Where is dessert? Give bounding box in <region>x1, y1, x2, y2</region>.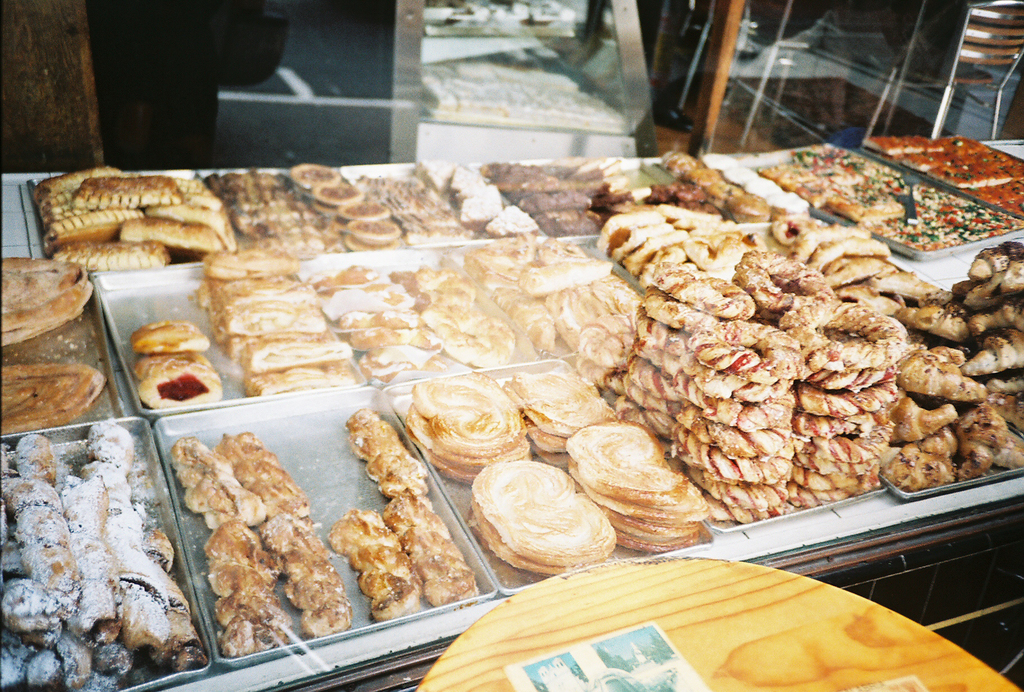
<region>140, 365, 225, 406</region>.
